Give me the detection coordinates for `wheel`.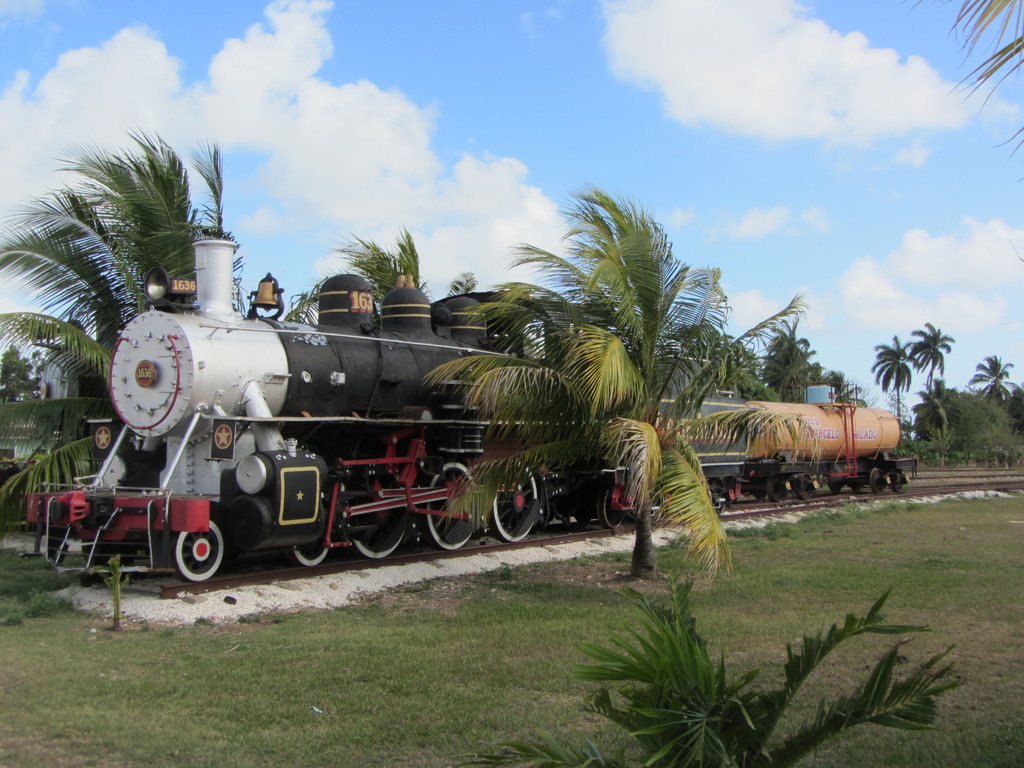
(left=602, top=483, right=623, bottom=532).
